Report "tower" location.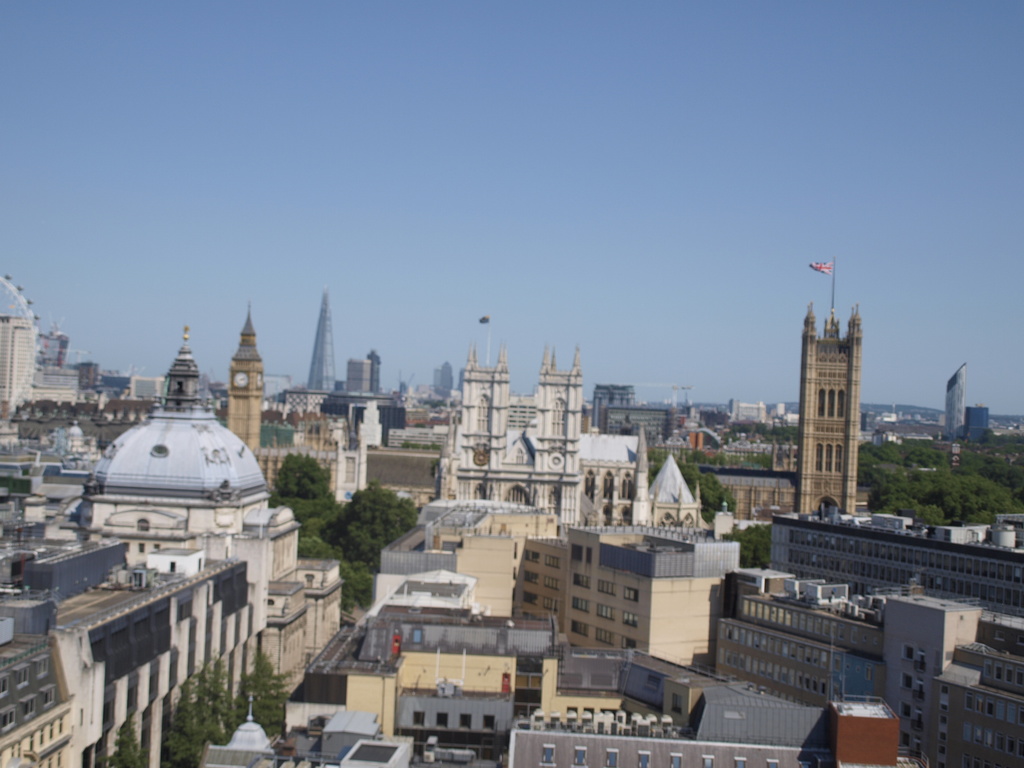
Report: bbox=(303, 310, 342, 415).
